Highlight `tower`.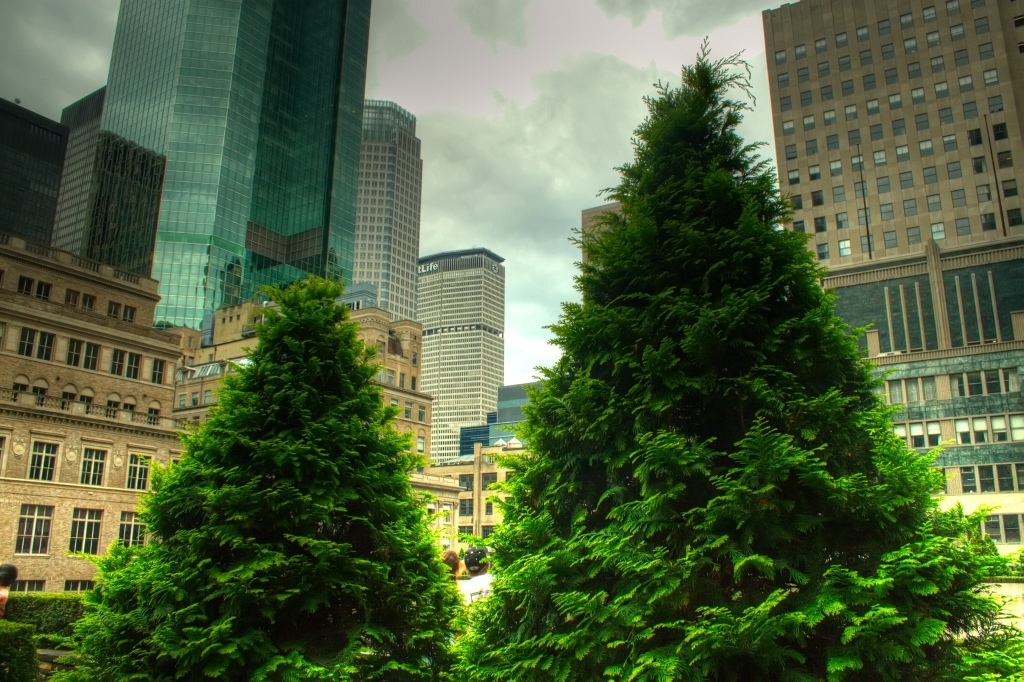
Highlighted region: <bbox>97, 0, 376, 354</bbox>.
